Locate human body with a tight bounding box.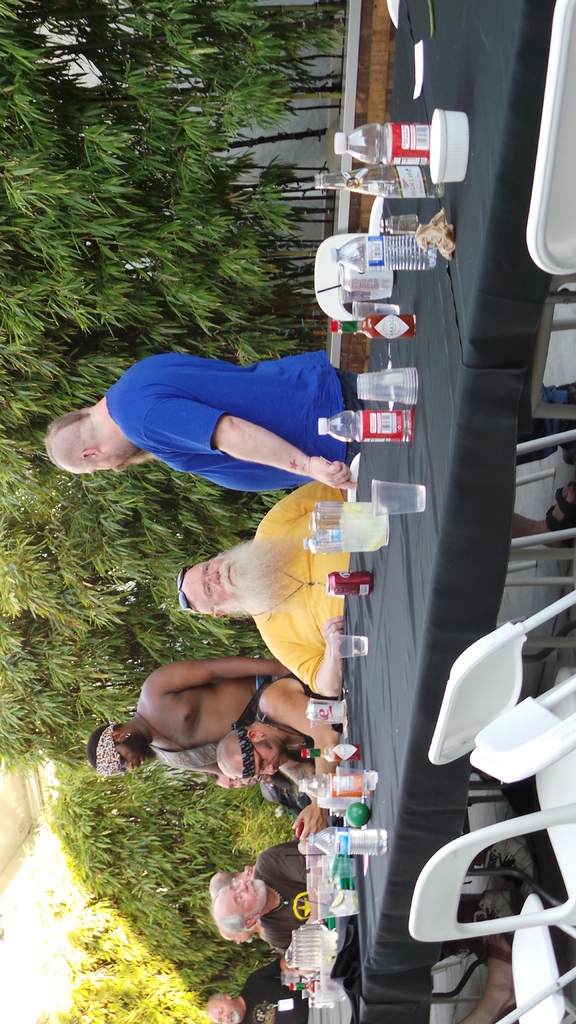
211:676:336:837.
